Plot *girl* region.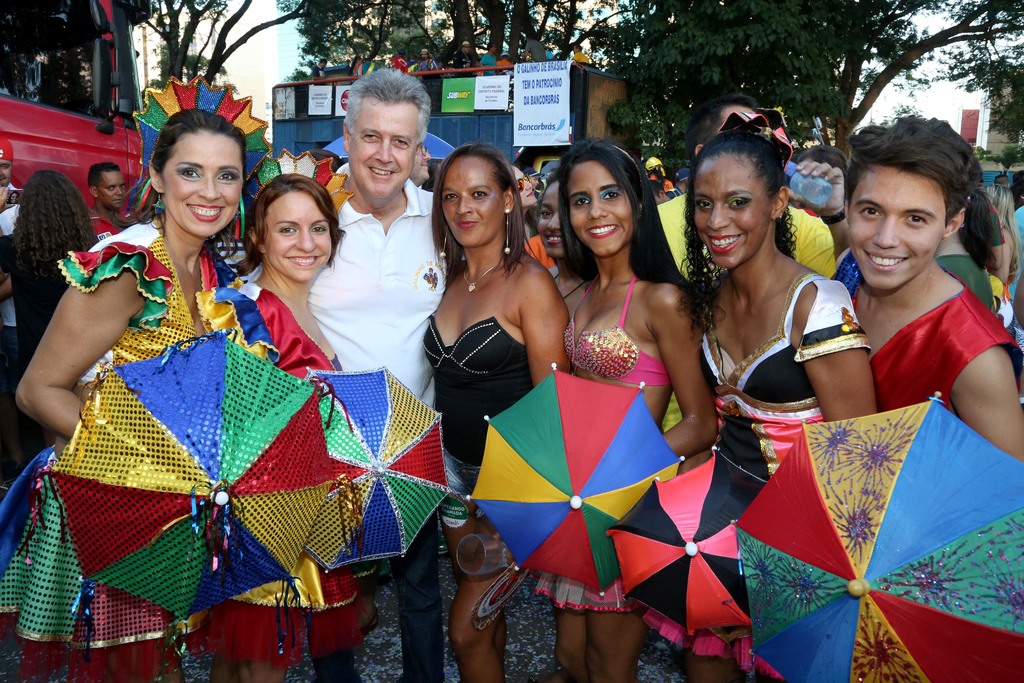
Plotted at x1=559 y1=139 x2=716 y2=682.
